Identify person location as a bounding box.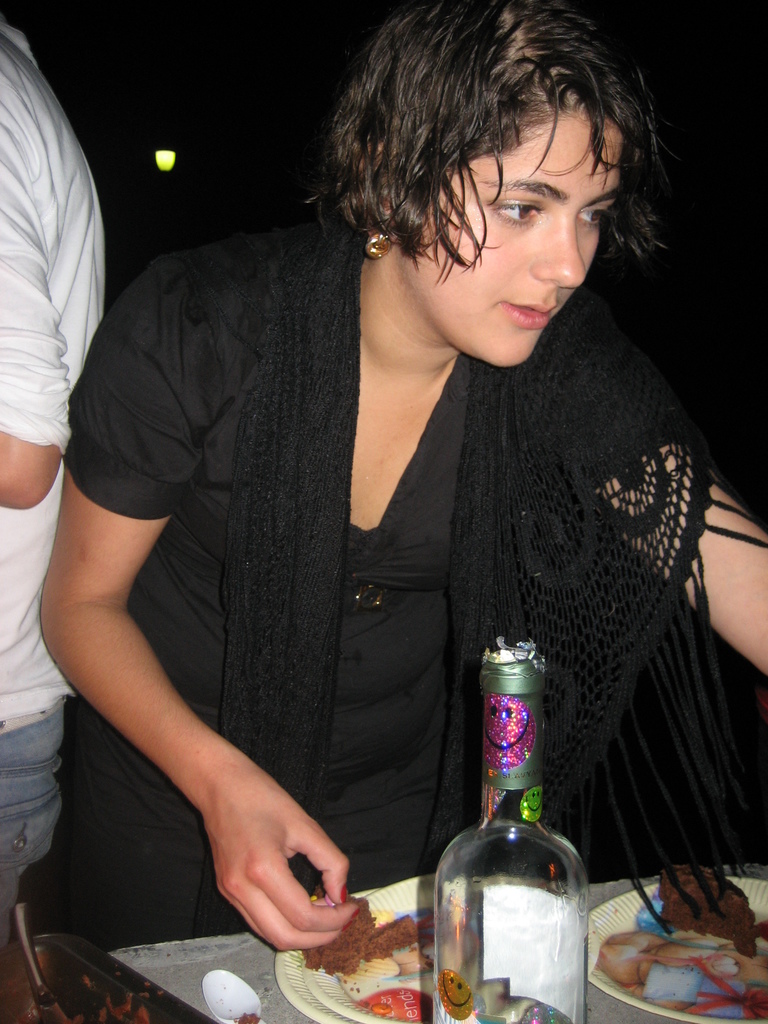
crop(105, 0, 746, 966).
